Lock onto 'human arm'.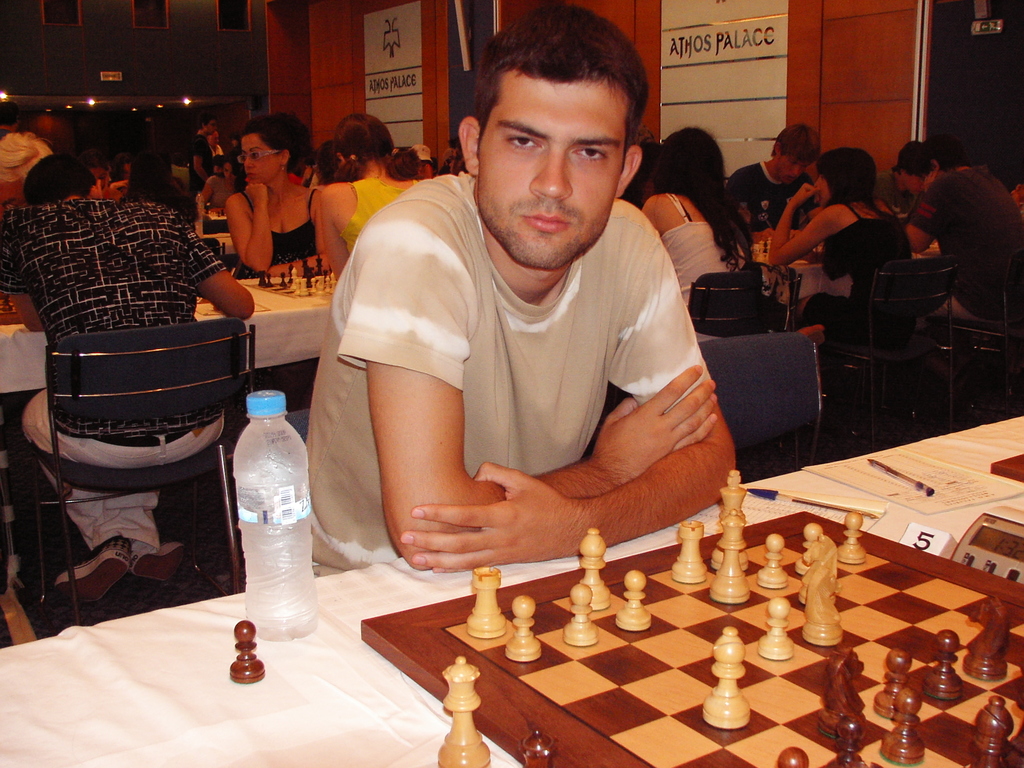
Locked: (x1=904, y1=170, x2=956, y2=253).
